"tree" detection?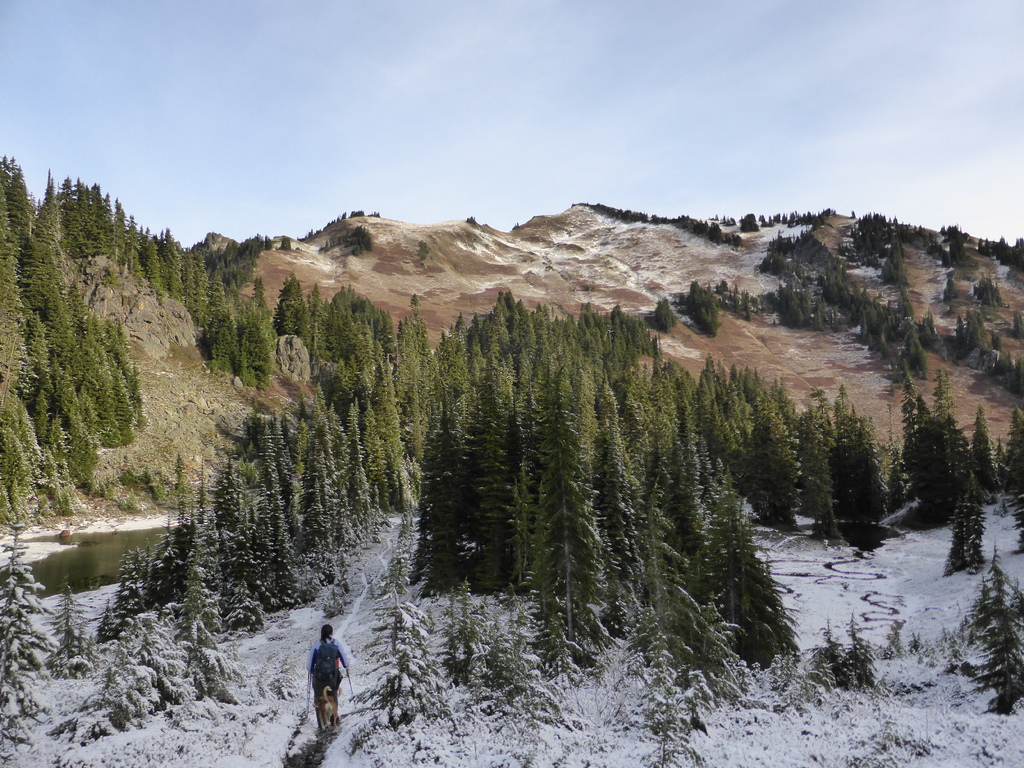
812, 372, 1023, 574
